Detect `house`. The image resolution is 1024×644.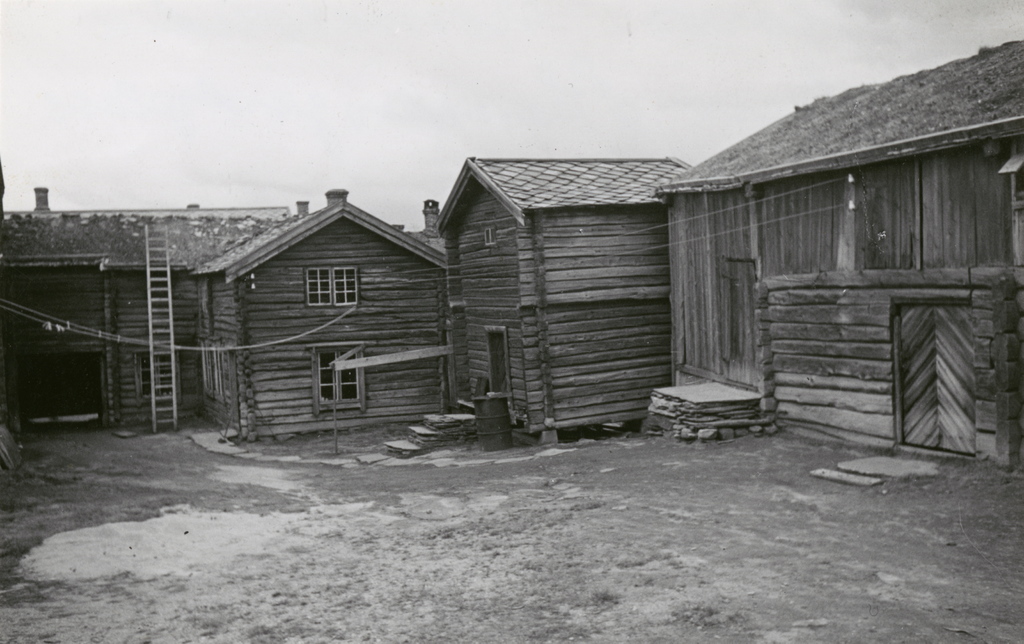
650, 34, 1023, 475.
